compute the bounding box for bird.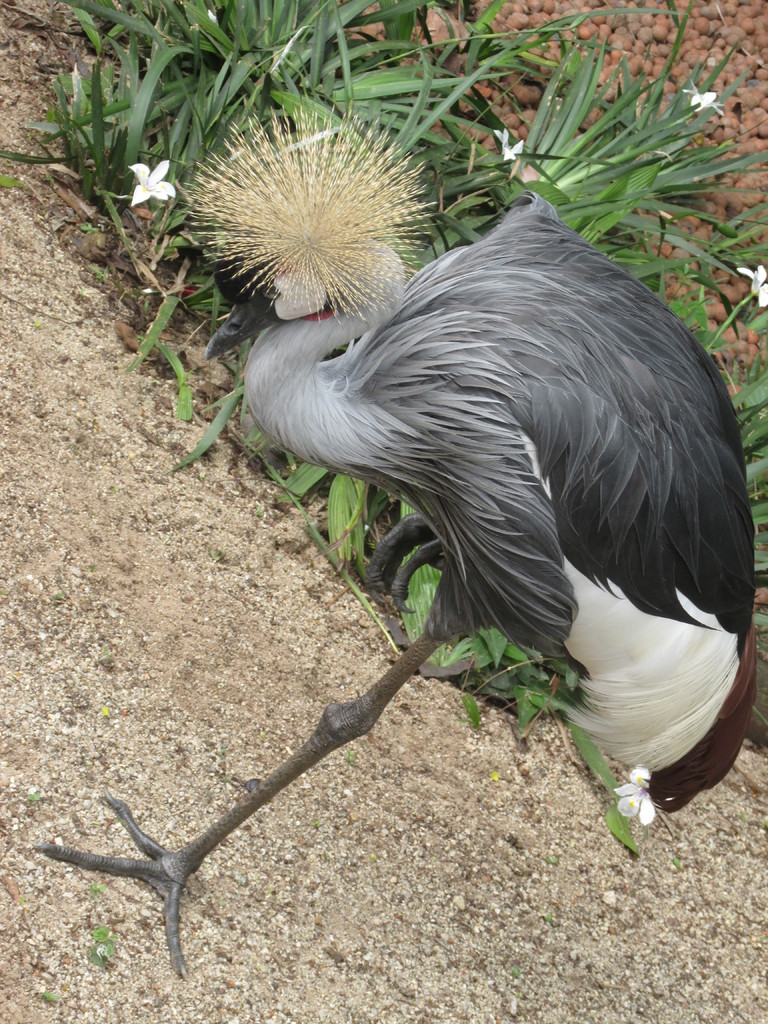
BBox(11, 79, 767, 1003).
